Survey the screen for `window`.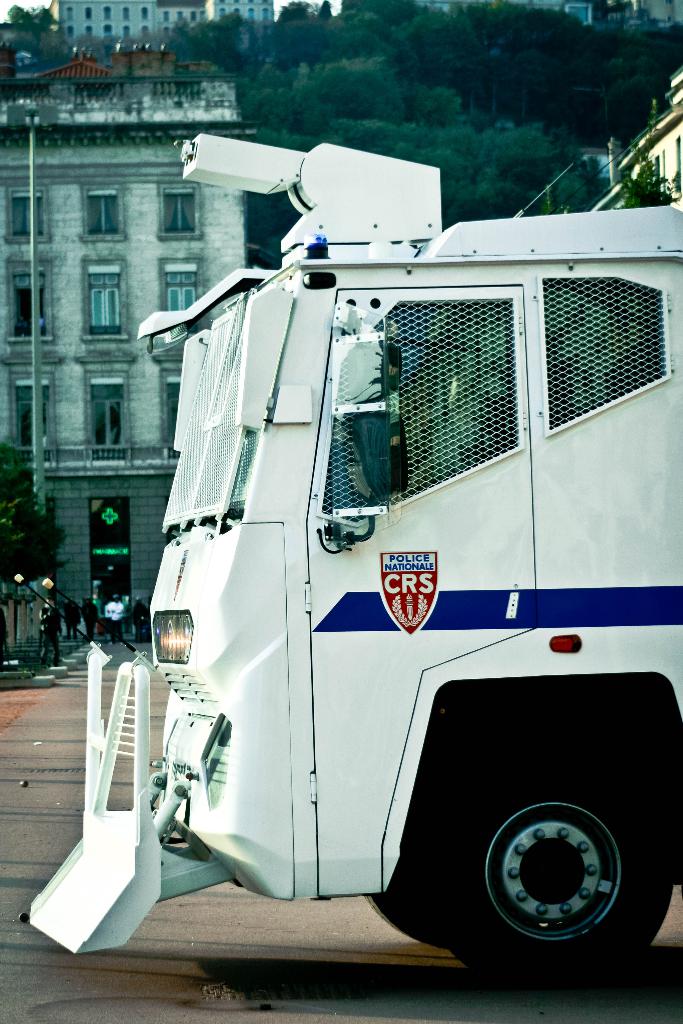
Survey found: (13,190,46,239).
